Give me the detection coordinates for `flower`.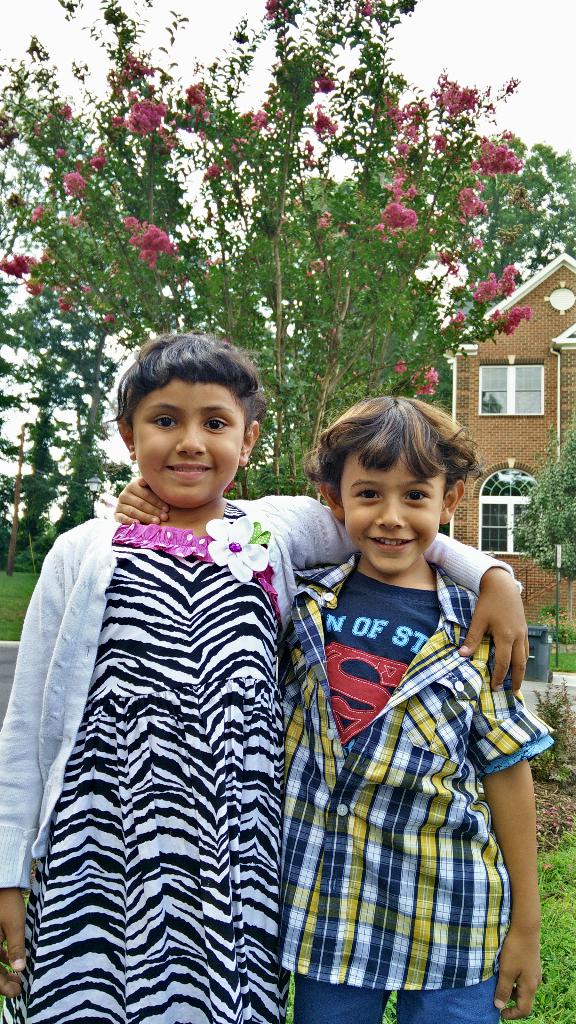
34, 206, 43, 220.
